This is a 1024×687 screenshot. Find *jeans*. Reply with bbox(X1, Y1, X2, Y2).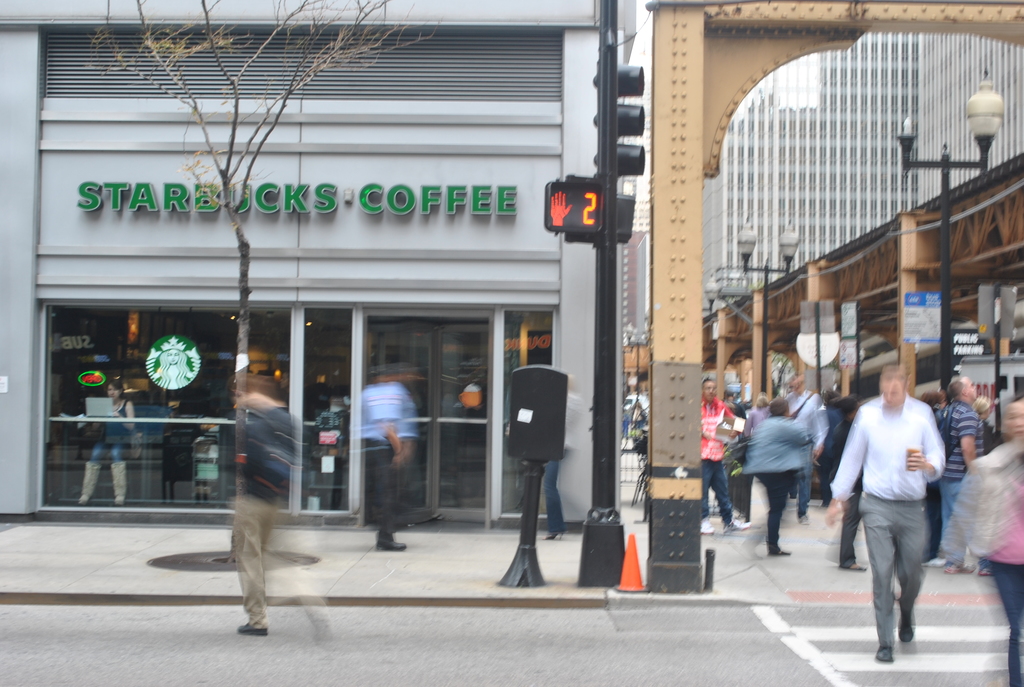
bbox(991, 564, 1023, 686).
